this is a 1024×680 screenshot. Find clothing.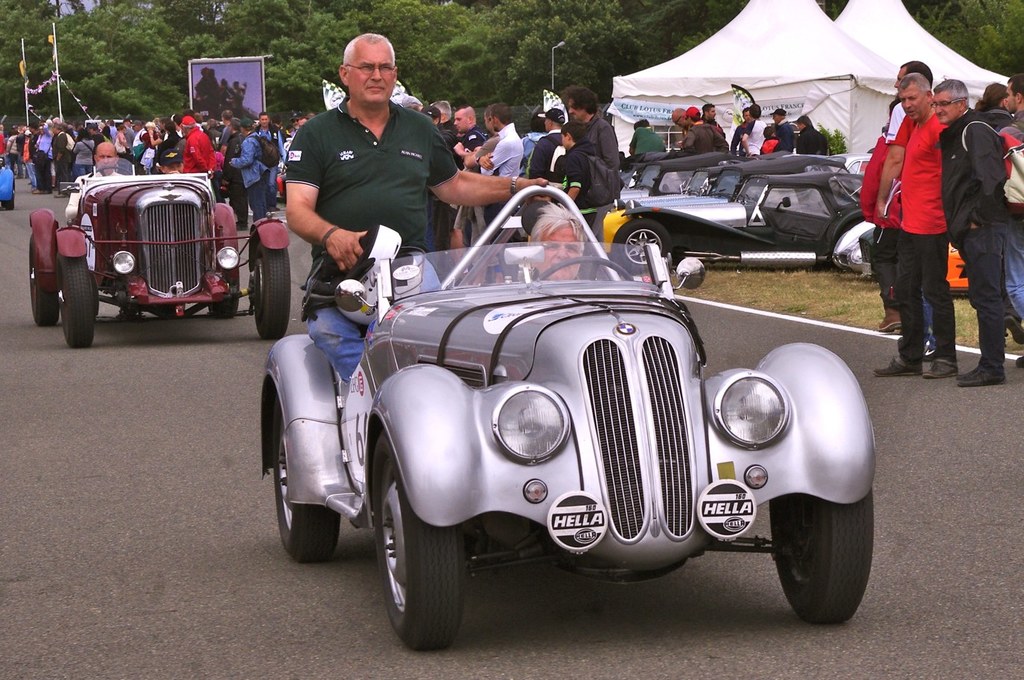
Bounding box: rect(699, 115, 725, 134).
